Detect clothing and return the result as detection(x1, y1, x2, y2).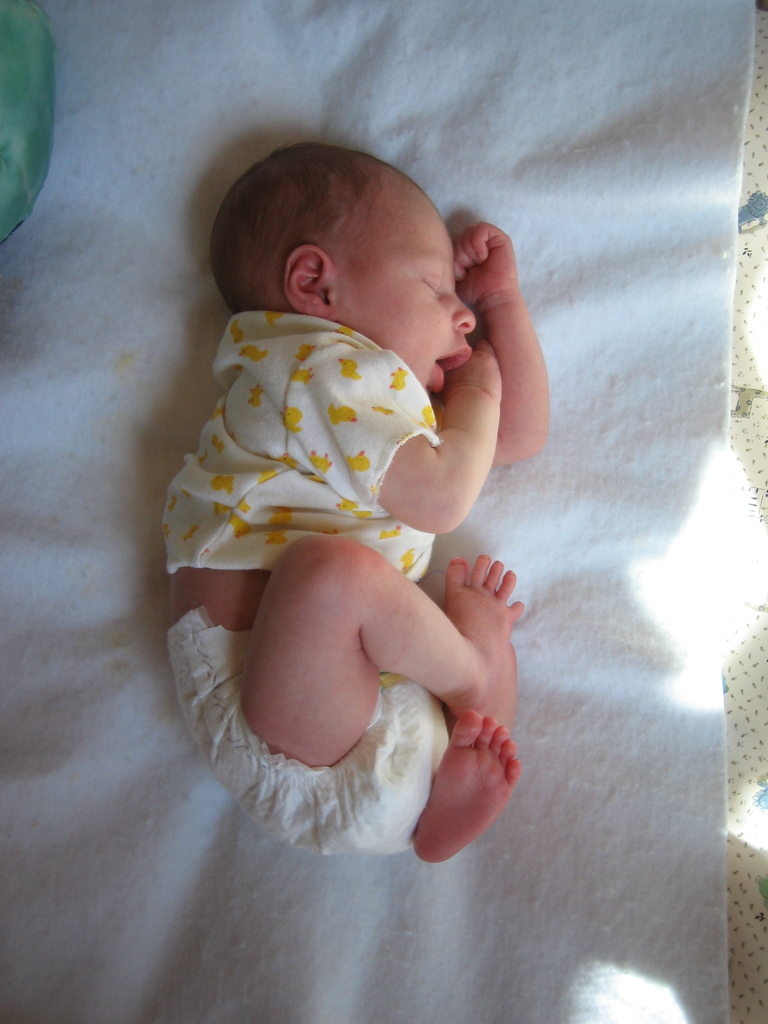
detection(166, 308, 451, 860).
